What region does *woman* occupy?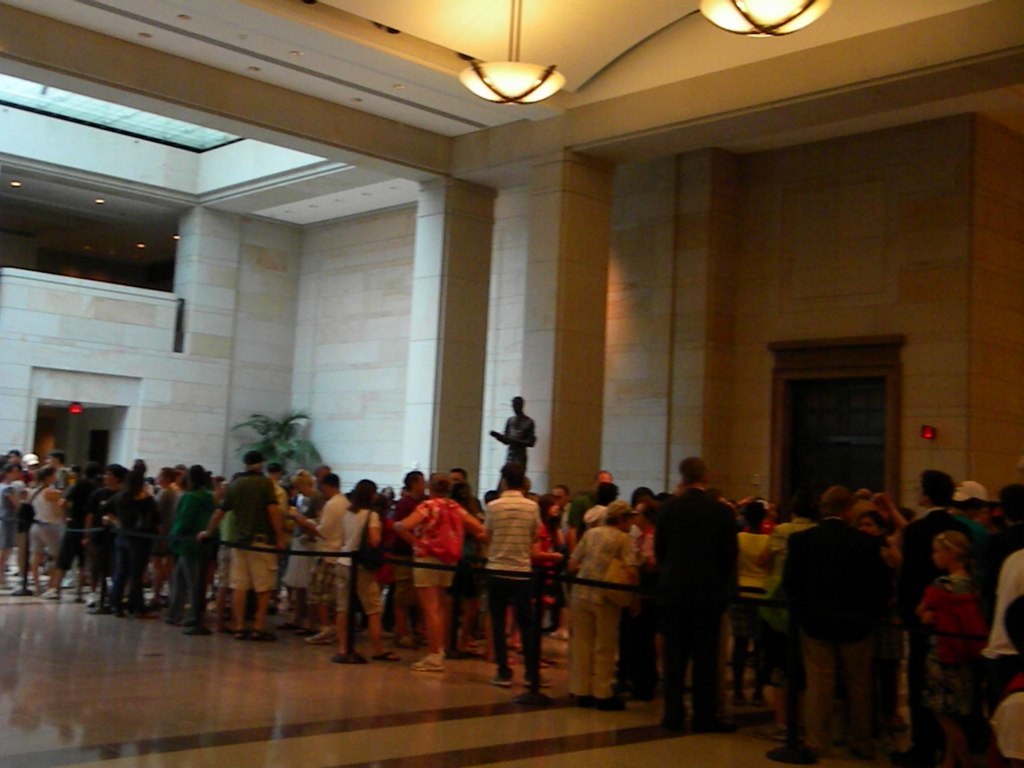
detection(283, 471, 321, 633).
